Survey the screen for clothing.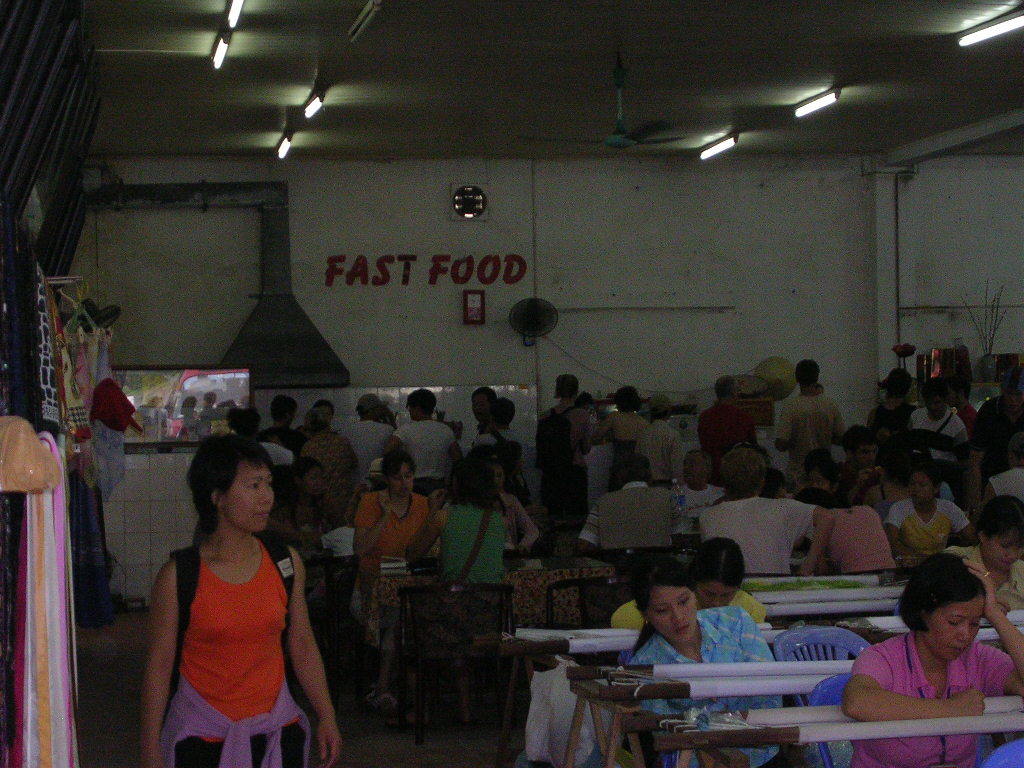
Survey found: [left=848, top=633, right=1011, bottom=767].
